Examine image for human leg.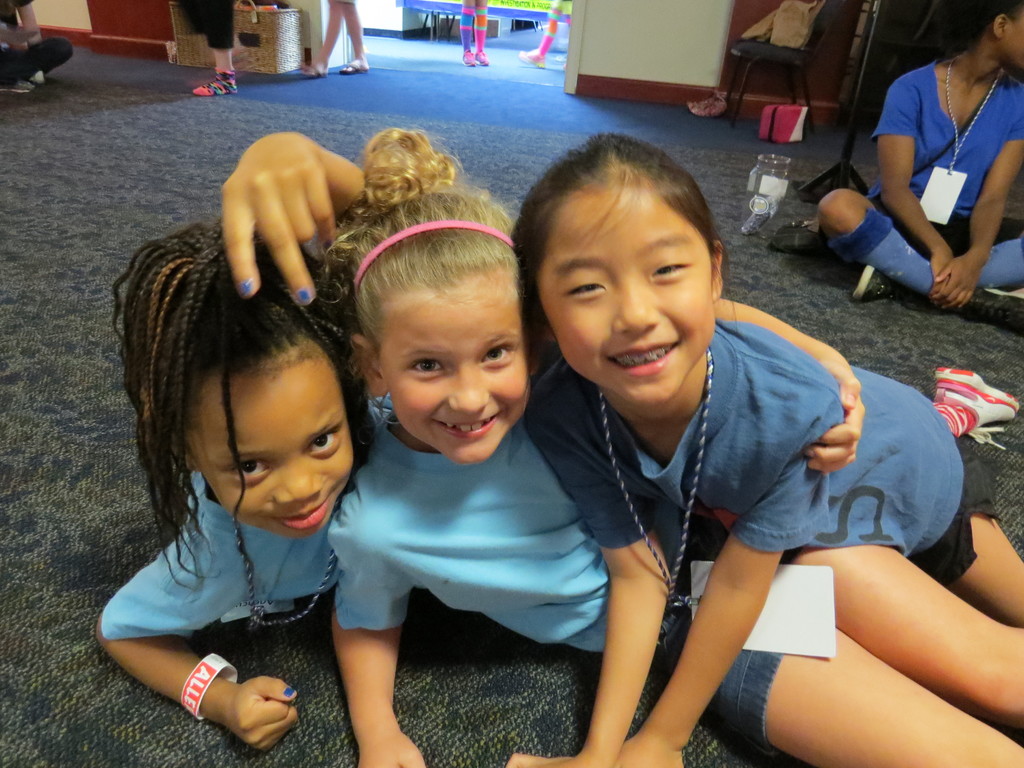
Examination result: [922, 506, 1021, 626].
